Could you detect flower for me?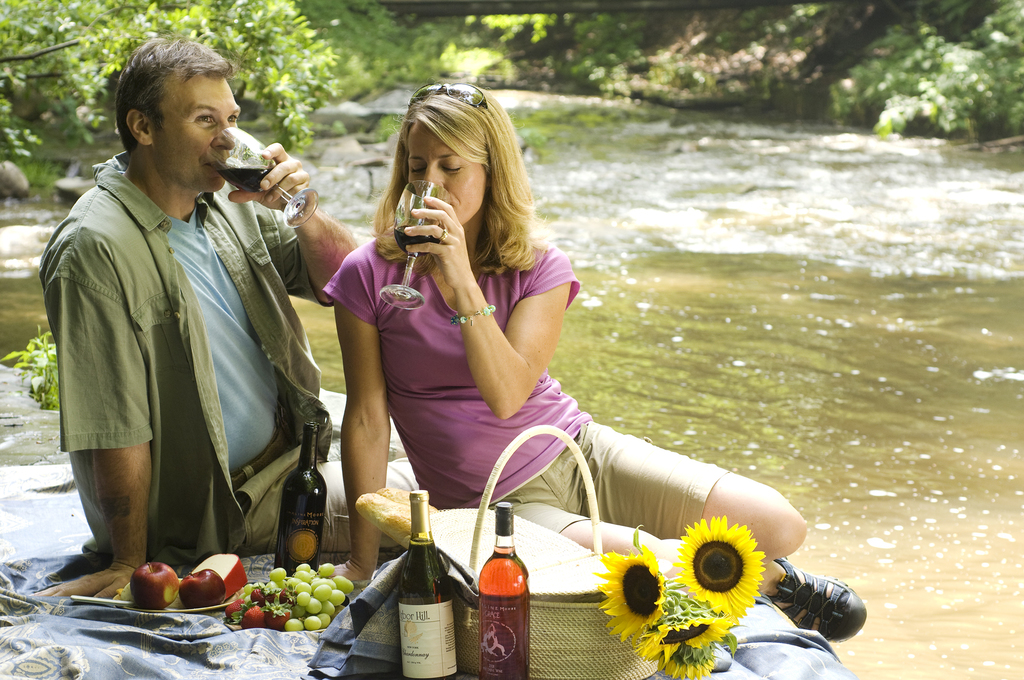
Detection result: bbox=(593, 547, 666, 649).
